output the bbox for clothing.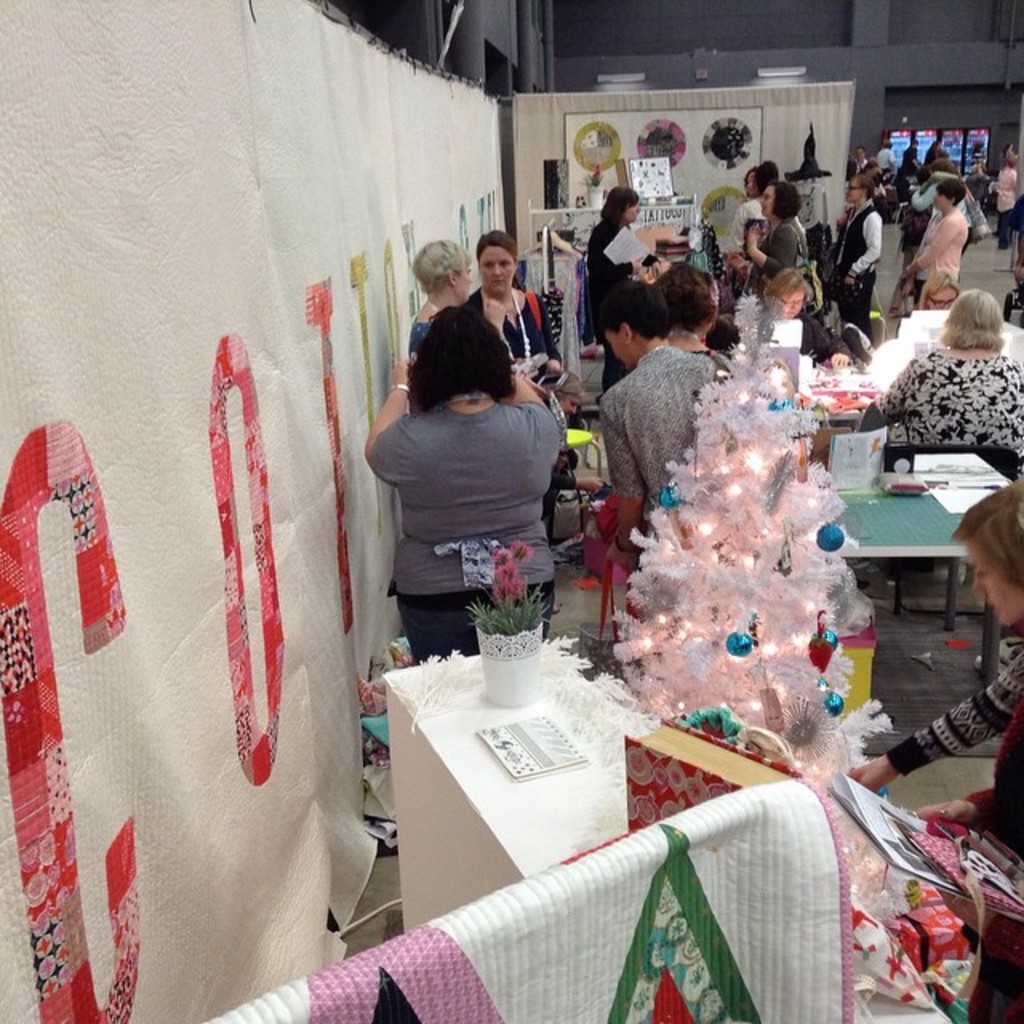
898:179:931:258.
